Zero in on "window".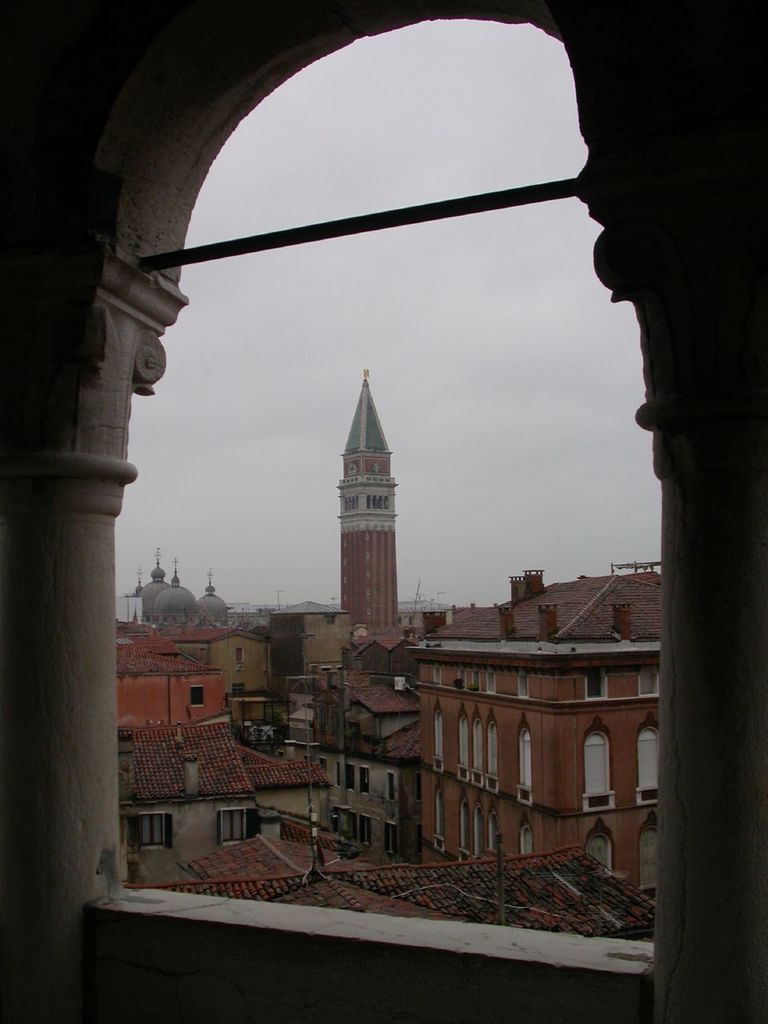
Zeroed in: BBox(638, 825, 659, 889).
